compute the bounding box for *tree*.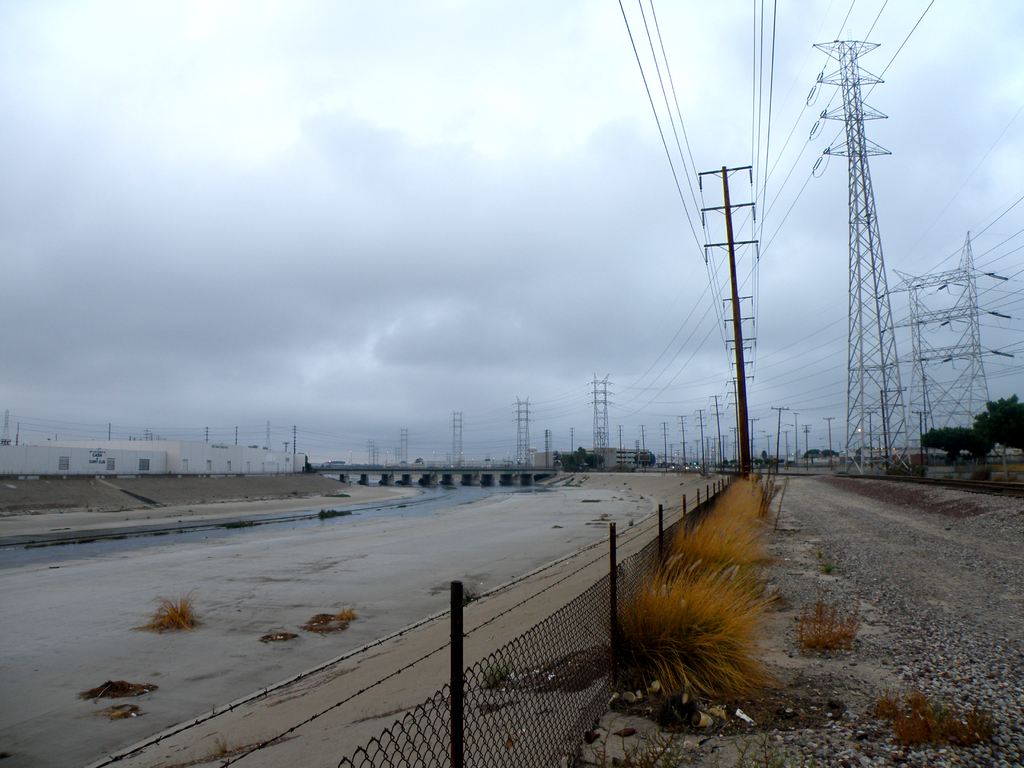
pyautogui.locateOnScreen(564, 450, 575, 471).
